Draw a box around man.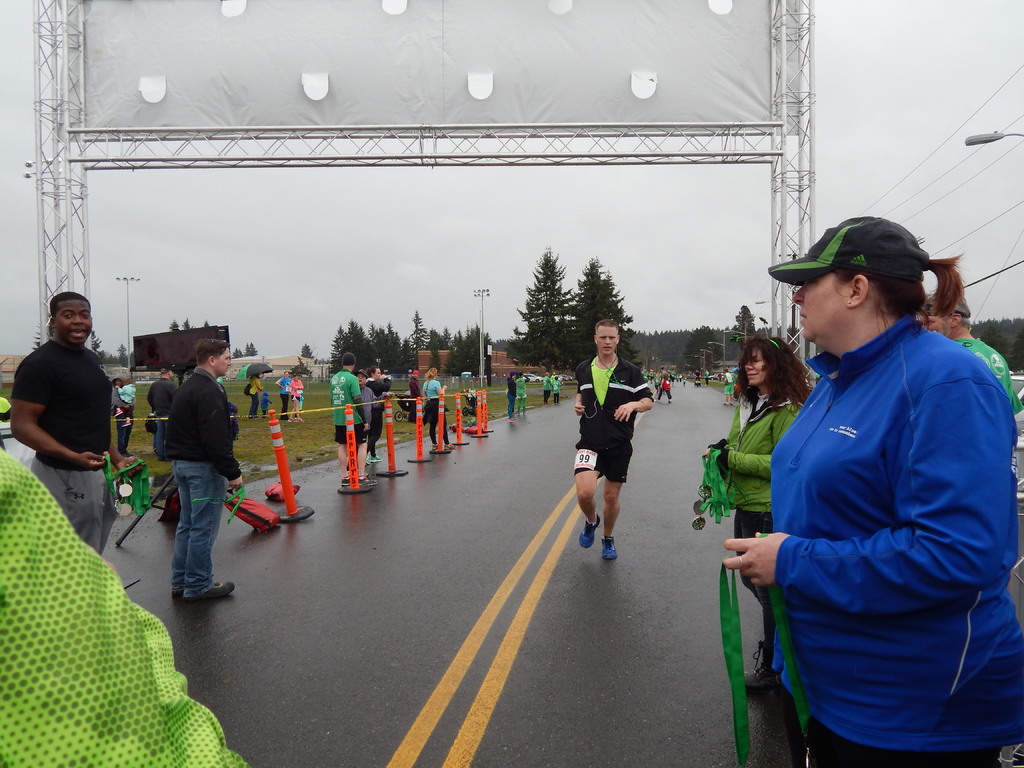
{"x1": 921, "y1": 293, "x2": 1023, "y2": 590}.
